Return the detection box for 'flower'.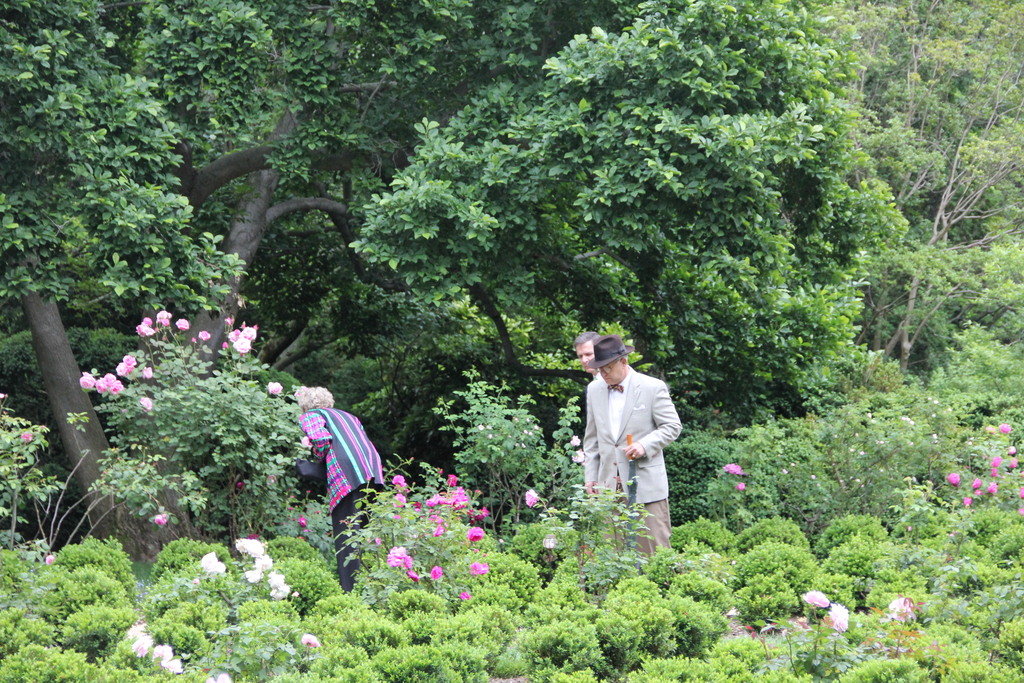
crop(1009, 445, 1016, 452).
